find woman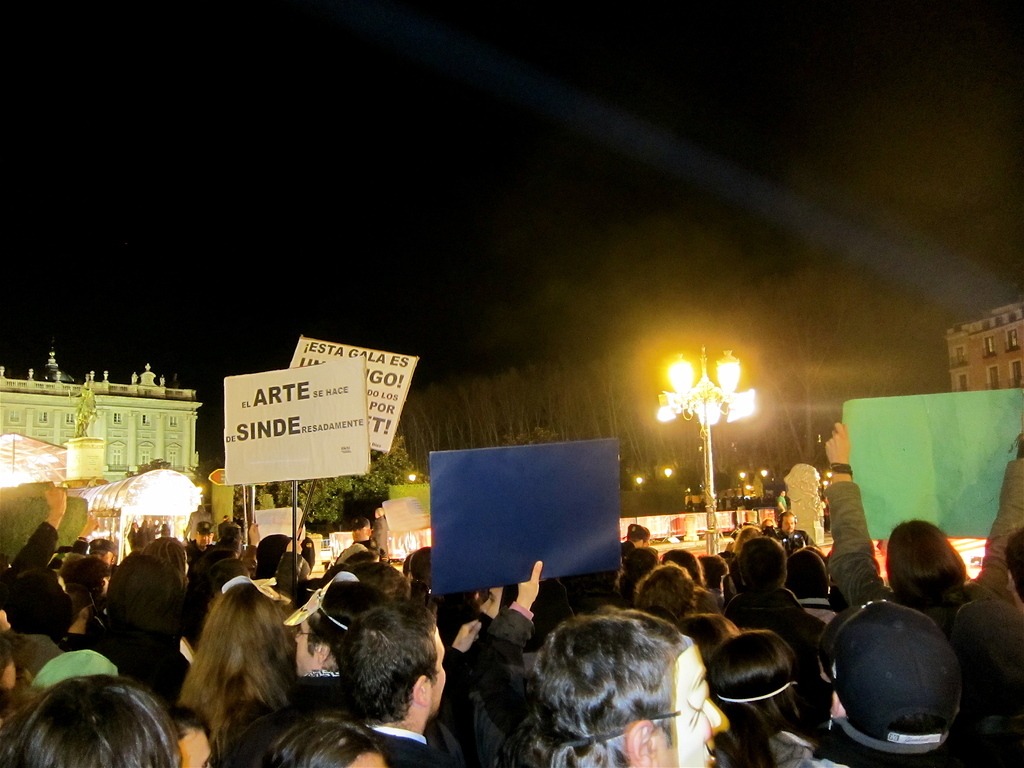
region(821, 421, 1023, 641)
